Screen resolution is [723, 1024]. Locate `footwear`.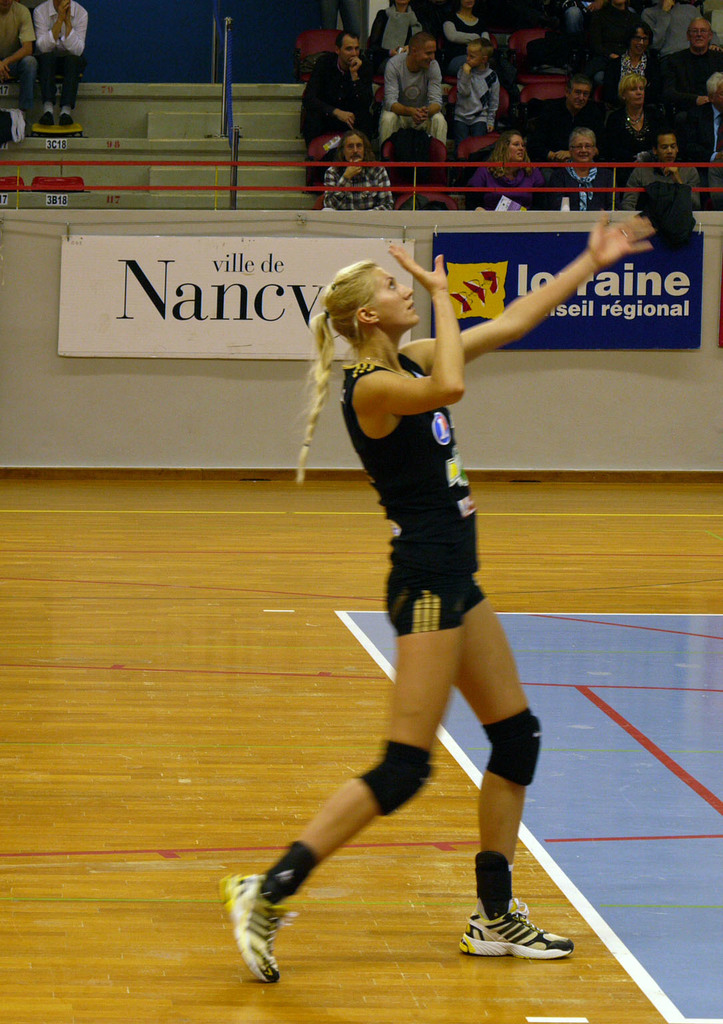
<region>41, 112, 53, 126</region>.
